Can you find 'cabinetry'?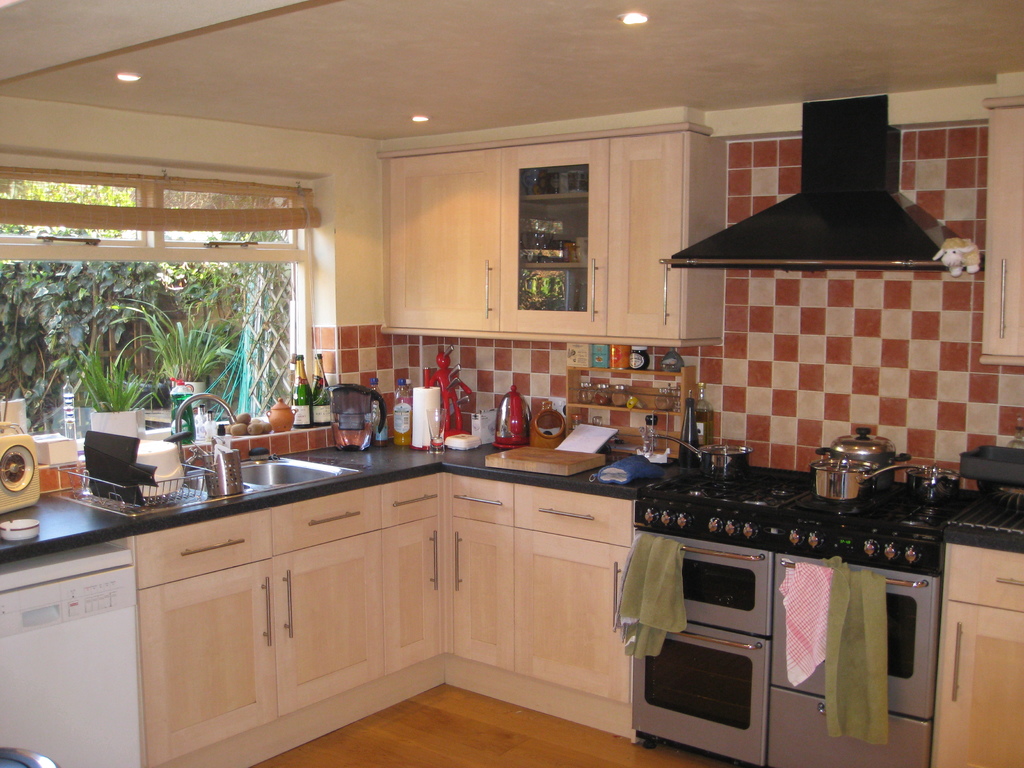
Yes, bounding box: x1=390 y1=151 x2=509 y2=333.
